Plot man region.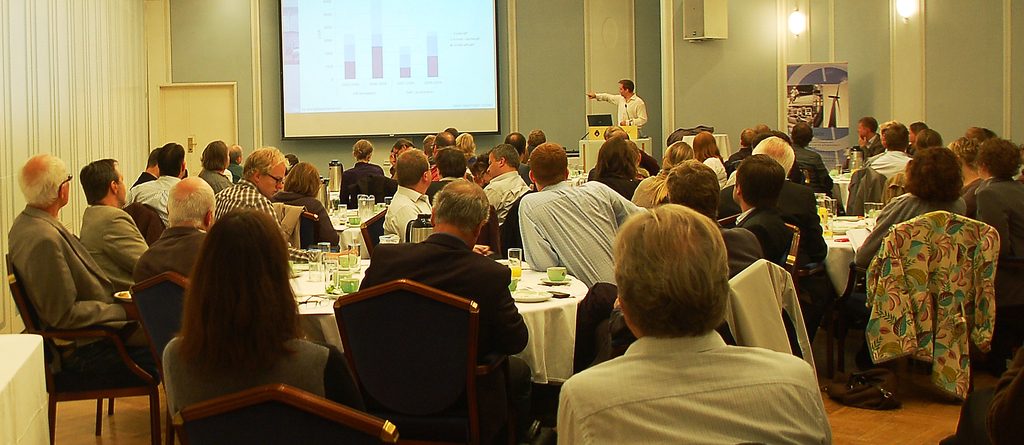
Plotted at {"x1": 211, "y1": 142, "x2": 360, "y2": 259}.
